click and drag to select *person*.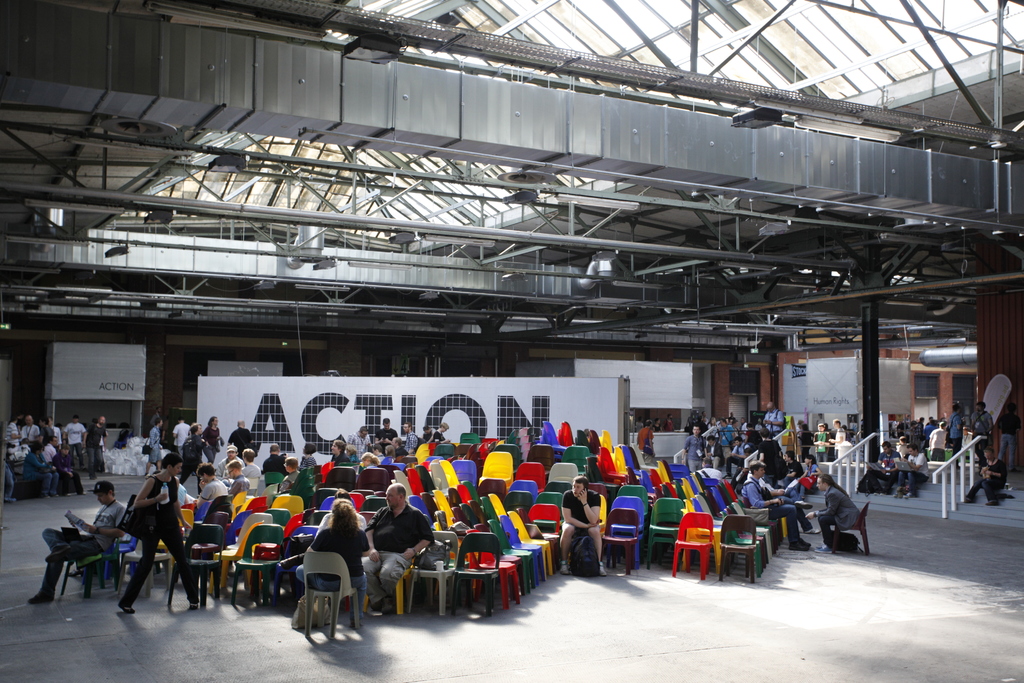
Selection: {"left": 370, "top": 417, "right": 396, "bottom": 454}.
